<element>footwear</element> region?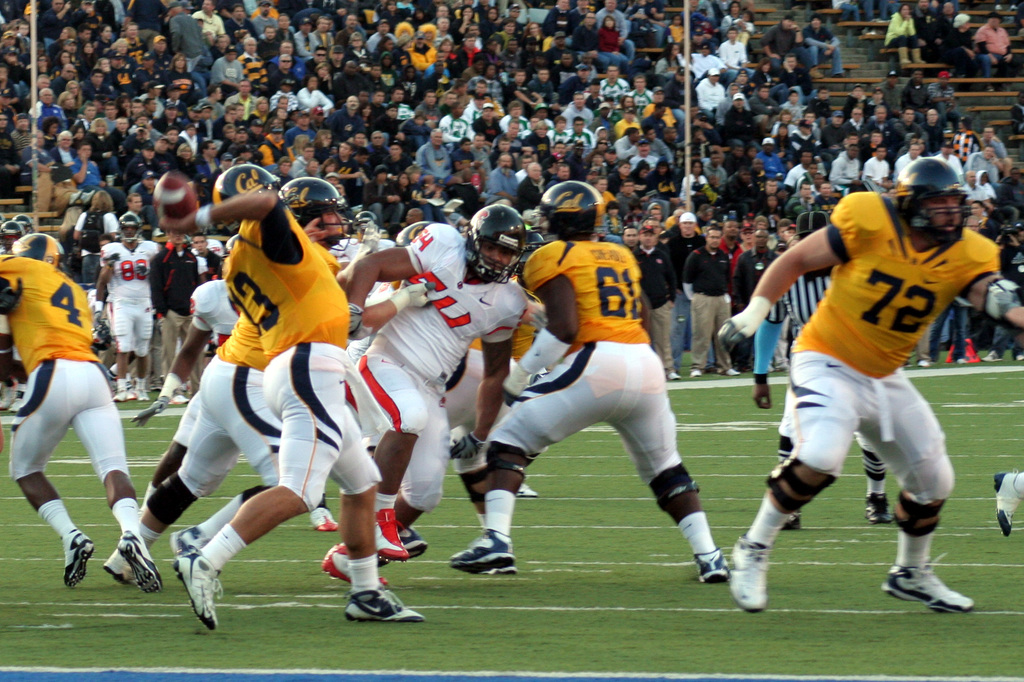
bbox=(993, 469, 1023, 535)
